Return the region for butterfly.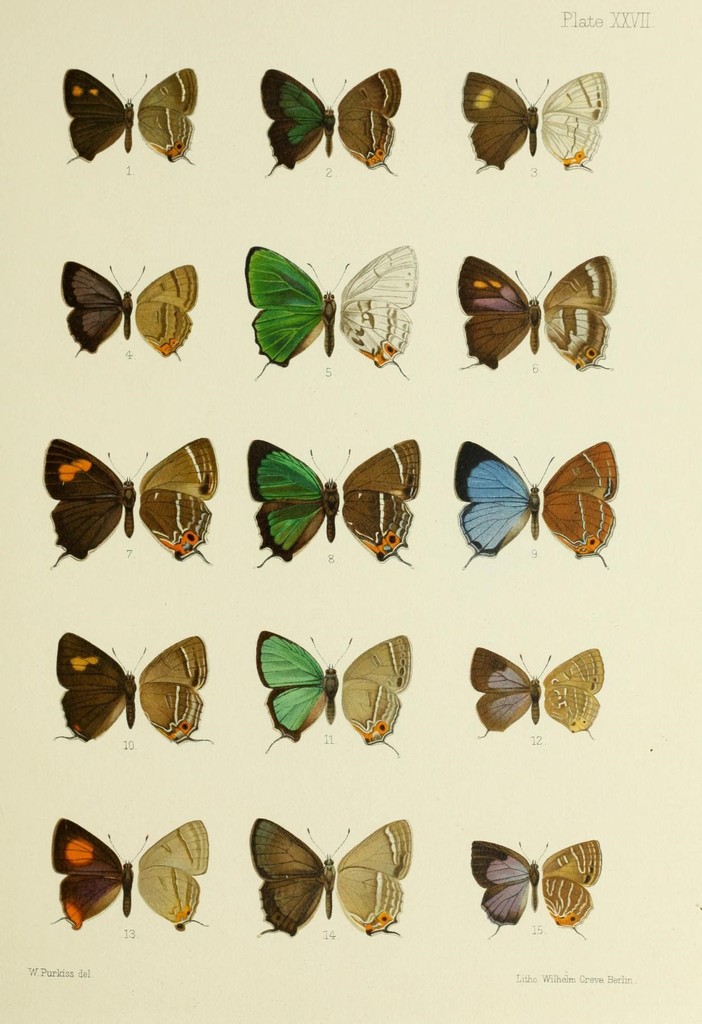
<box>255,803,409,942</box>.
